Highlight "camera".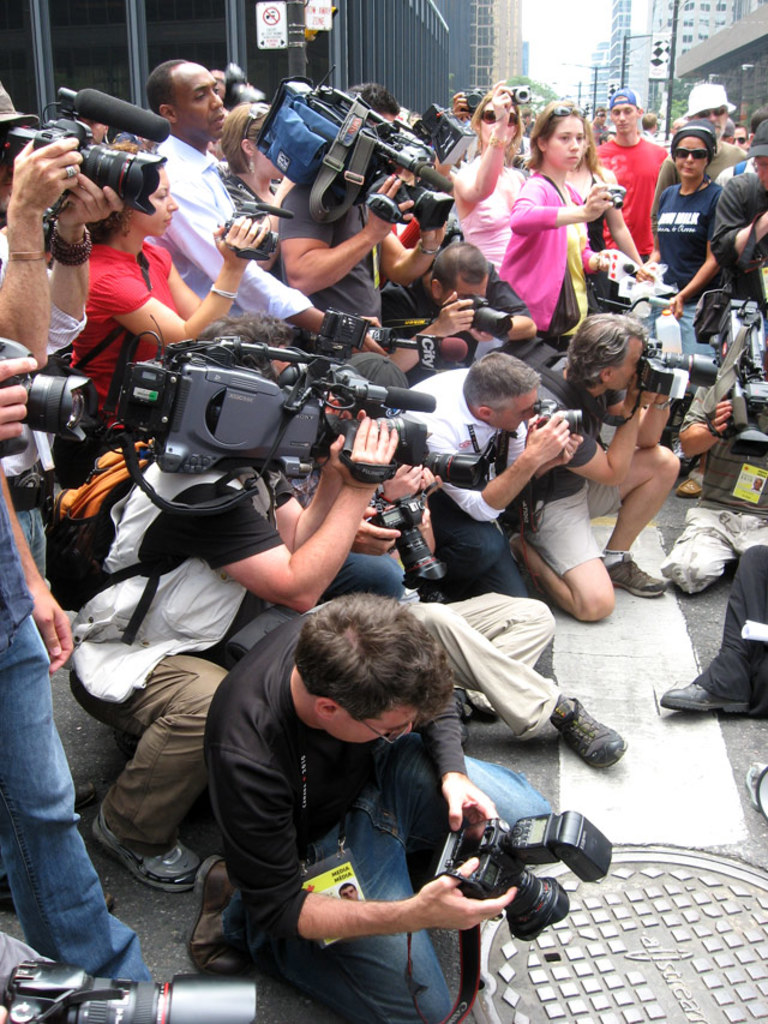
Highlighted region: box=[458, 90, 484, 124].
